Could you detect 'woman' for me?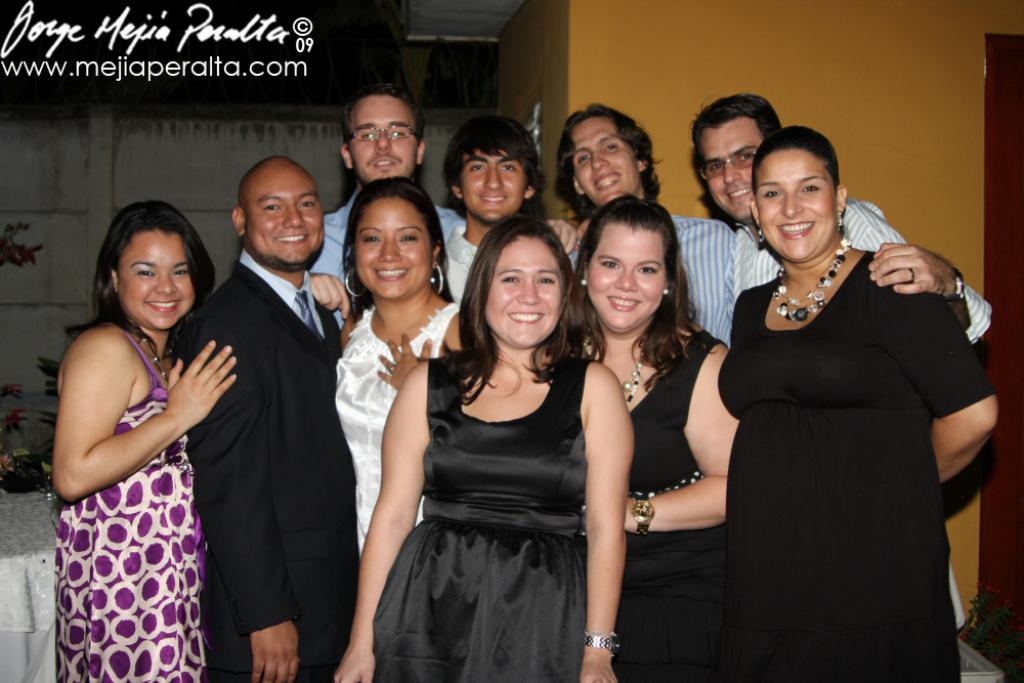
Detection result: x1=561 y1=195 x2=743 y2=682.
